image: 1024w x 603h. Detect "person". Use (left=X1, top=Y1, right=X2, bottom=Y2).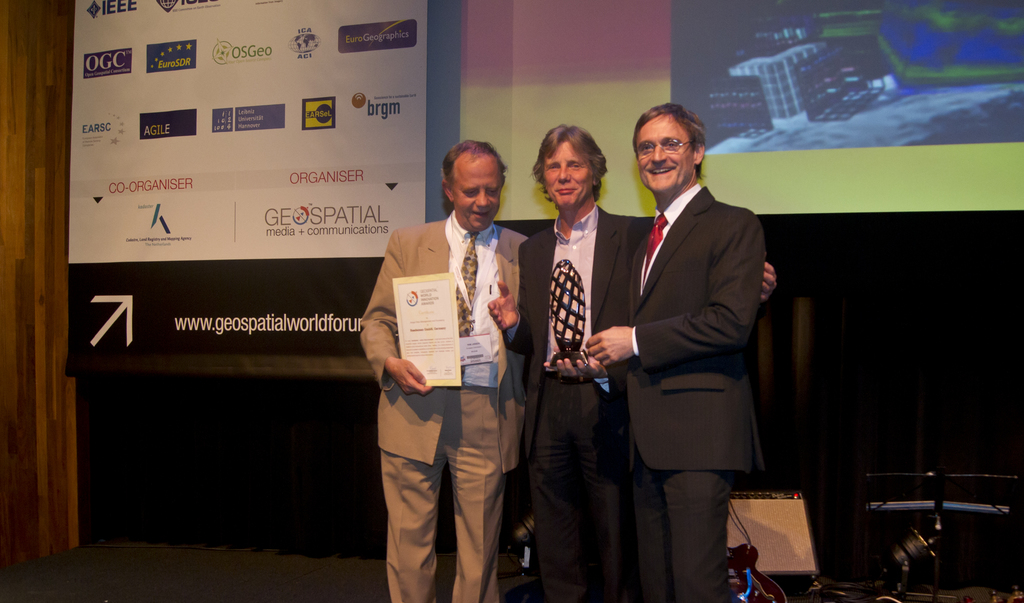
(left=363, top=136, right=531, bottom=602).
